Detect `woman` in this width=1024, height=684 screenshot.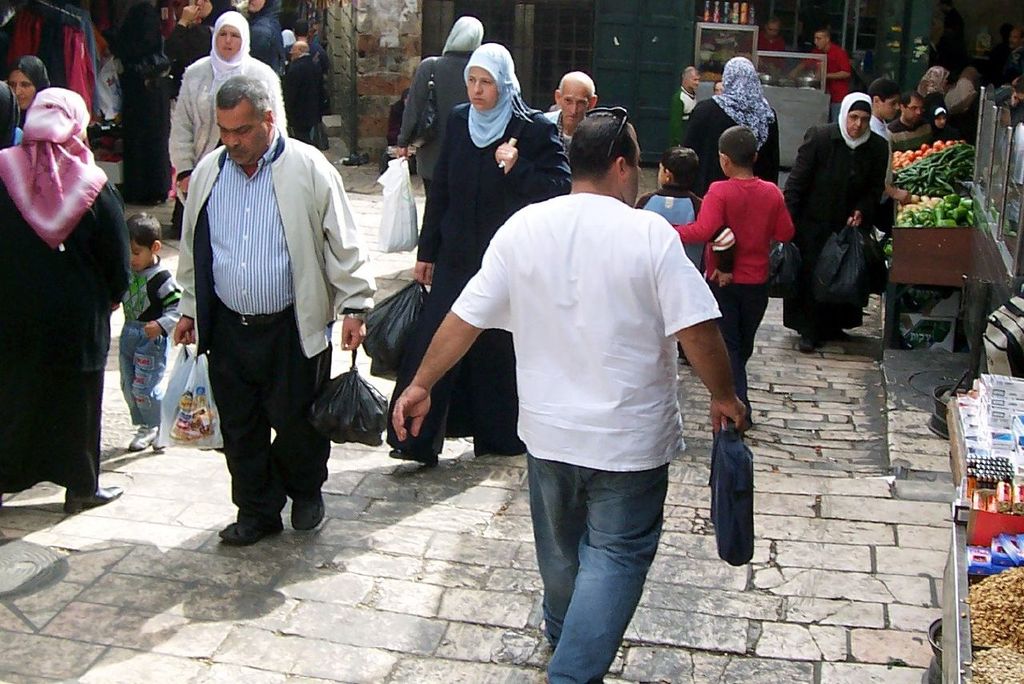
Detection: [left=775, top=94, right=901, bottom=354].
